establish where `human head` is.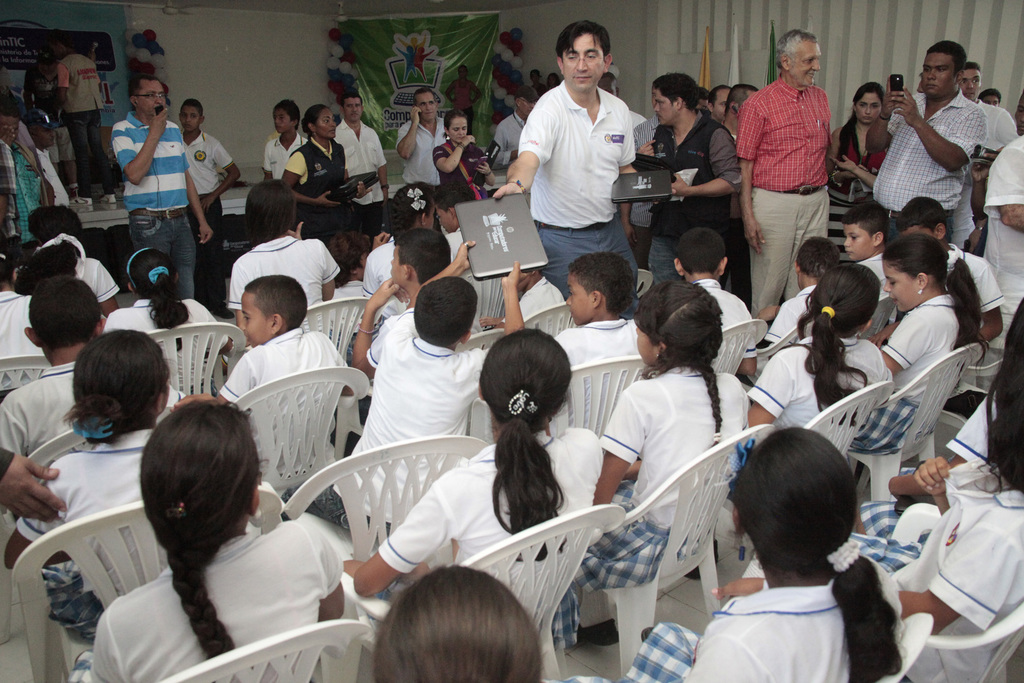
Established at left=24, top=206, right=84, bottom=245.
